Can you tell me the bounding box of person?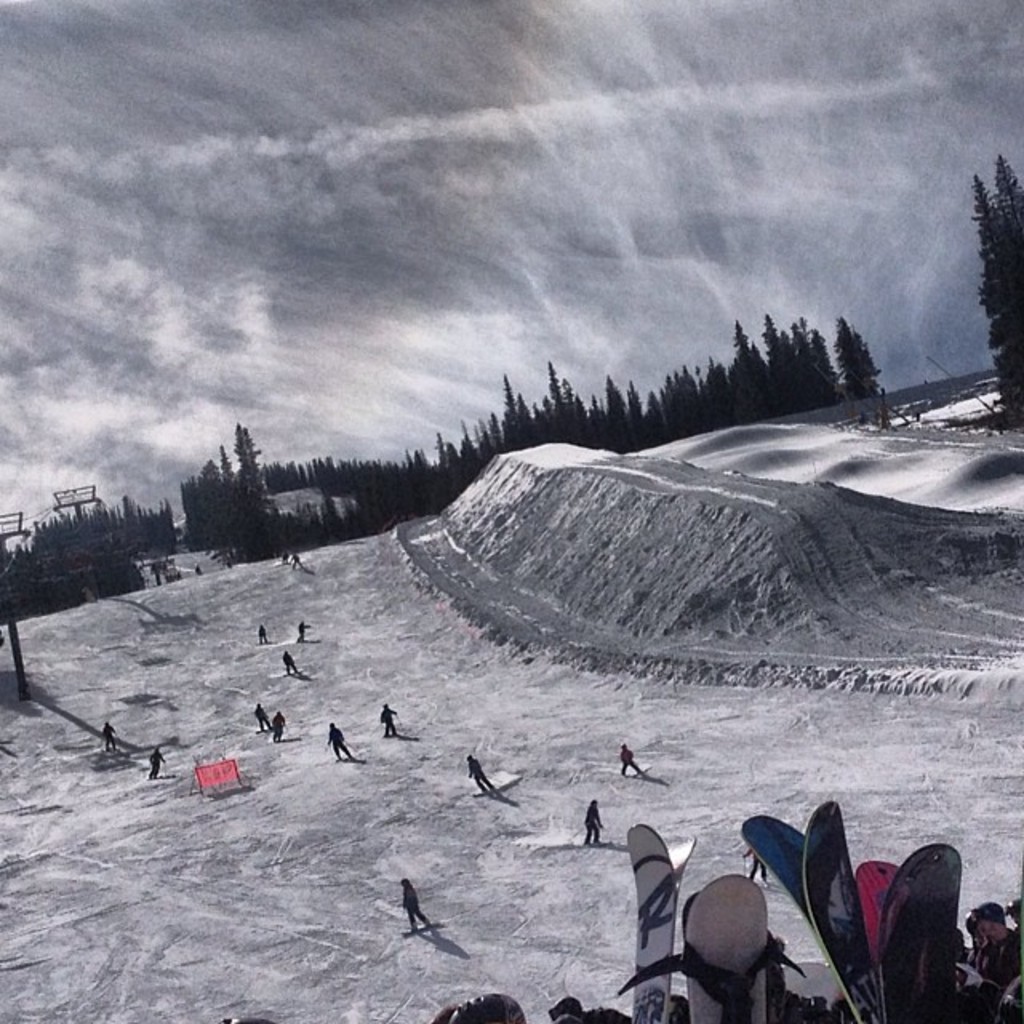
detection(618, 739, 645, 776).
